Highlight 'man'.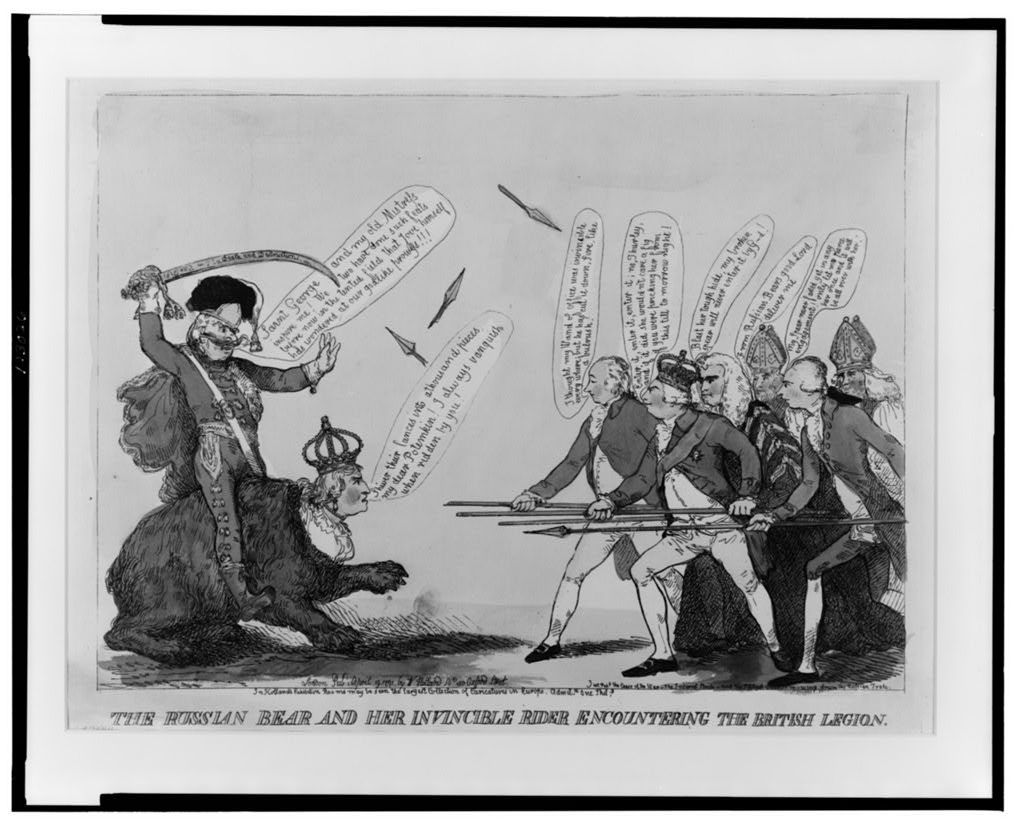
Highlighted region: <region>679, 353, 802, 656</region>.
